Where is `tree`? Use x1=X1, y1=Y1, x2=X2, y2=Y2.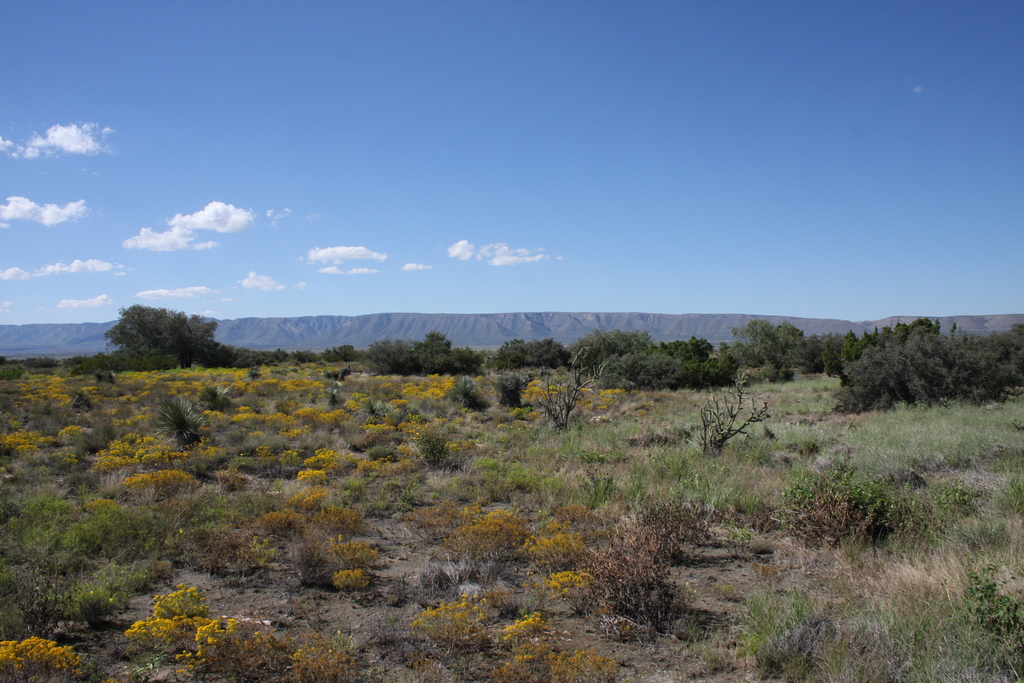
x1=723, y1=311, x2=822, y2=388.
